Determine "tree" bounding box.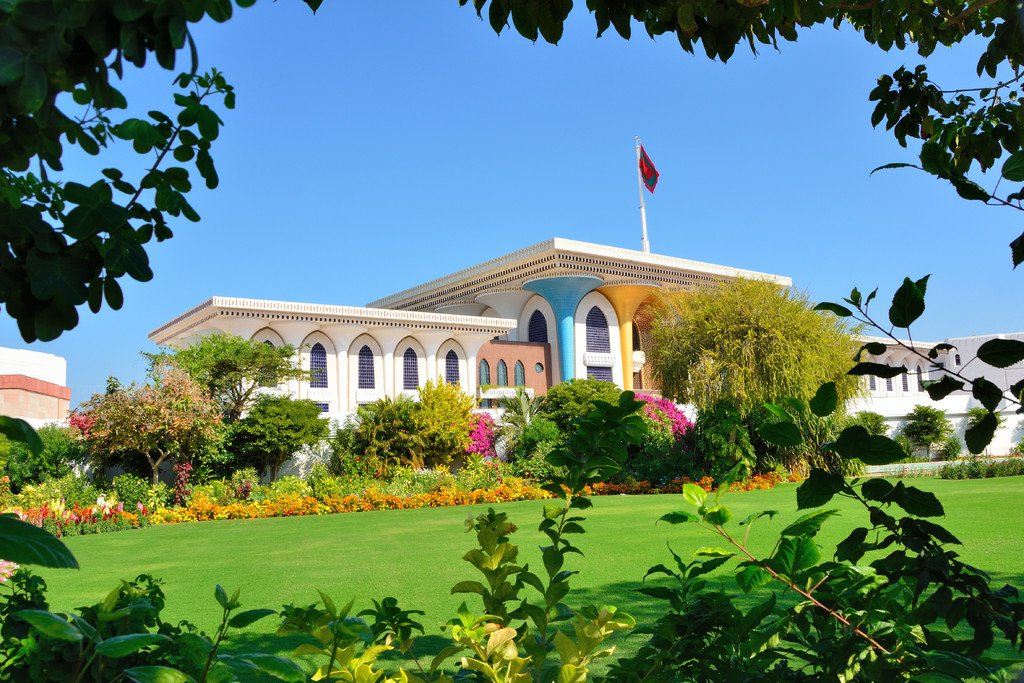
Determined: bbox(334, 389, 418, 483).
